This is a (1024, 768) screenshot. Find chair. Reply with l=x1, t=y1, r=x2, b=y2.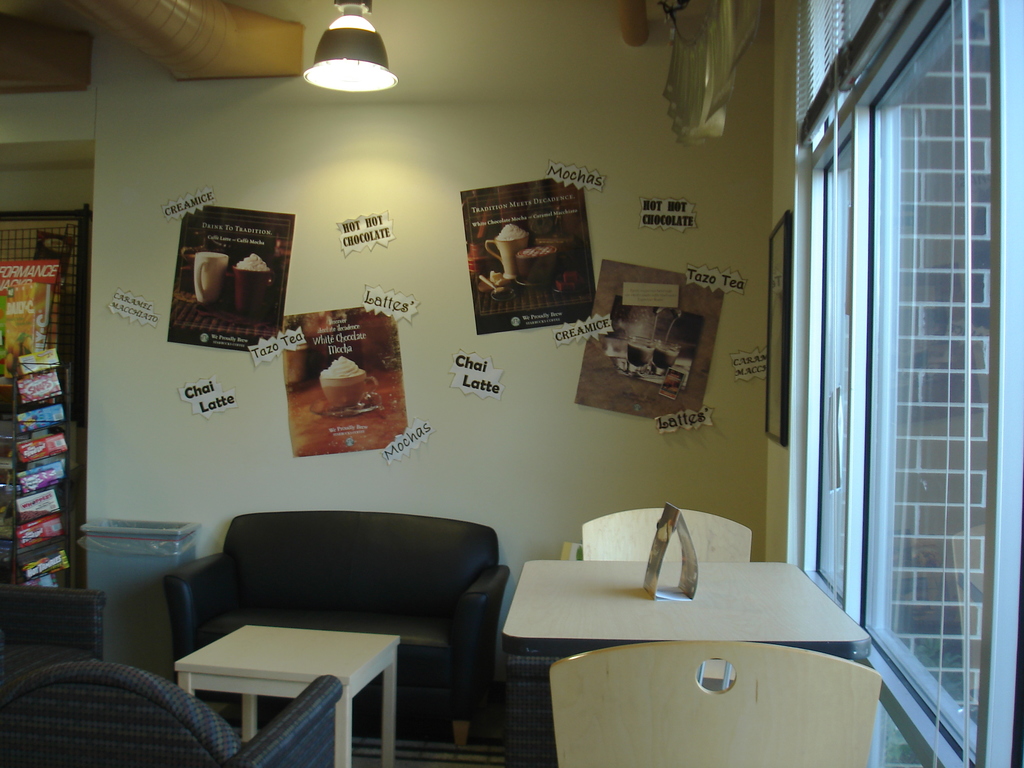
l=0, t=582, r=109, b=676.
